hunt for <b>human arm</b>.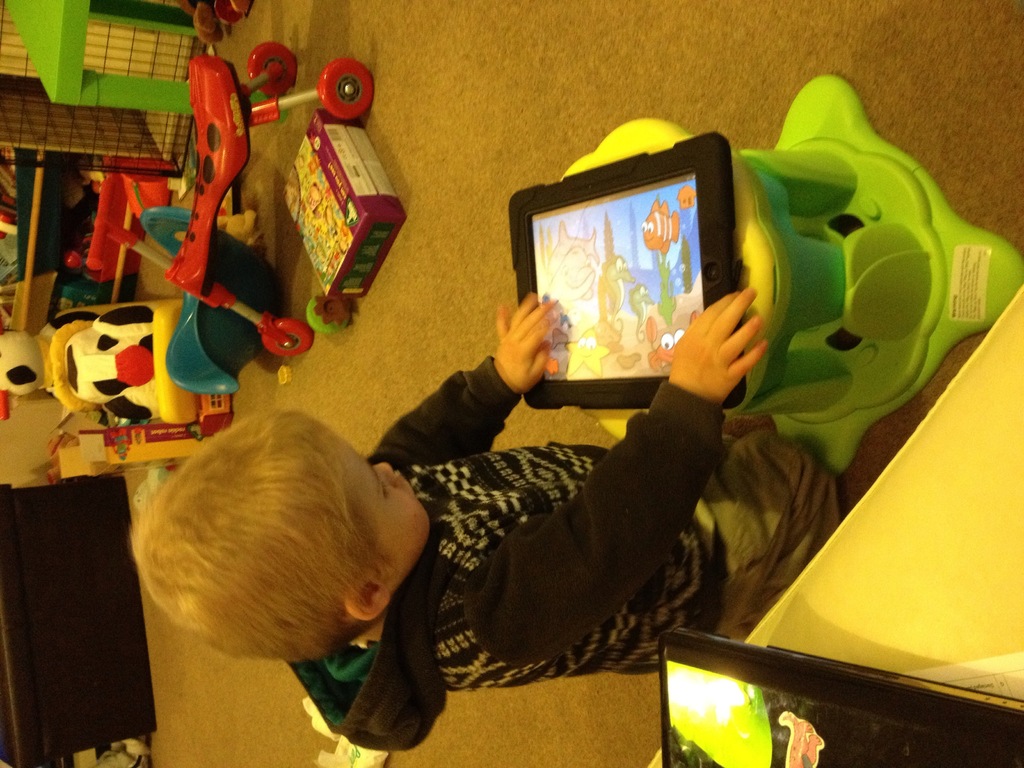
Hunted down at bbox=(484, 268, 786, 662).
